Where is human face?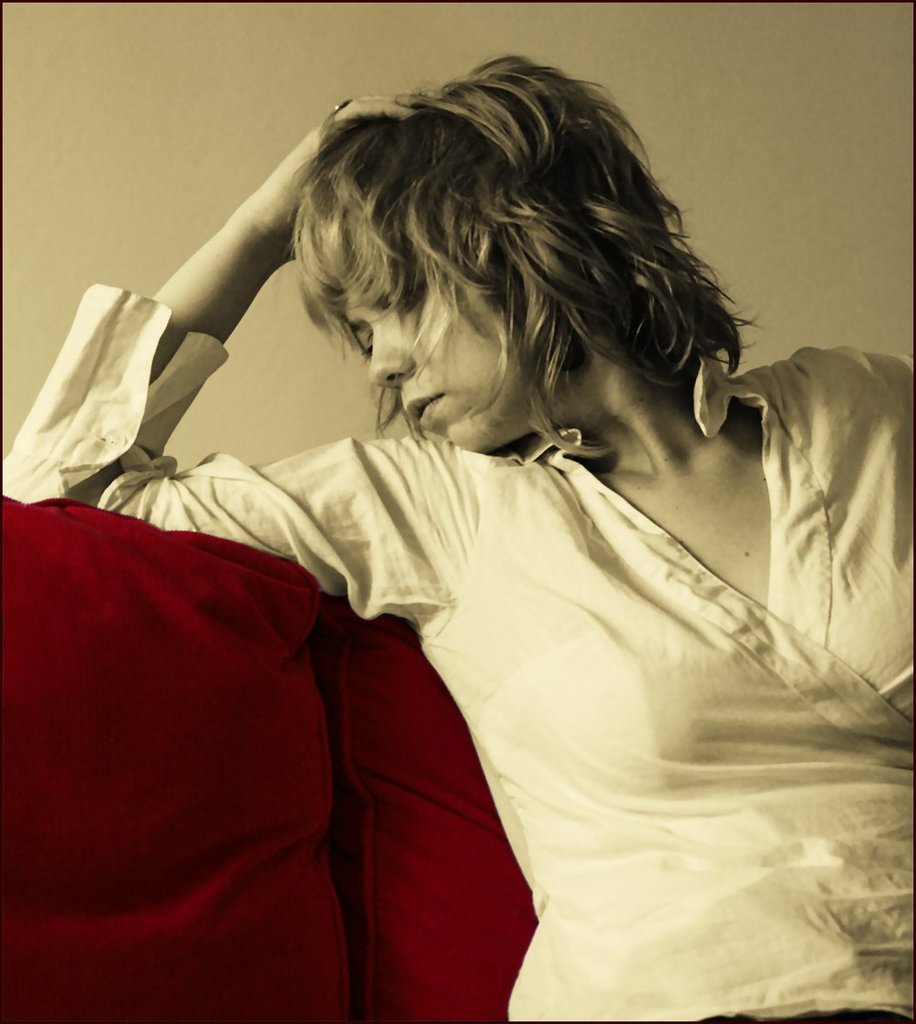
box(315, 251, 596, 453).
